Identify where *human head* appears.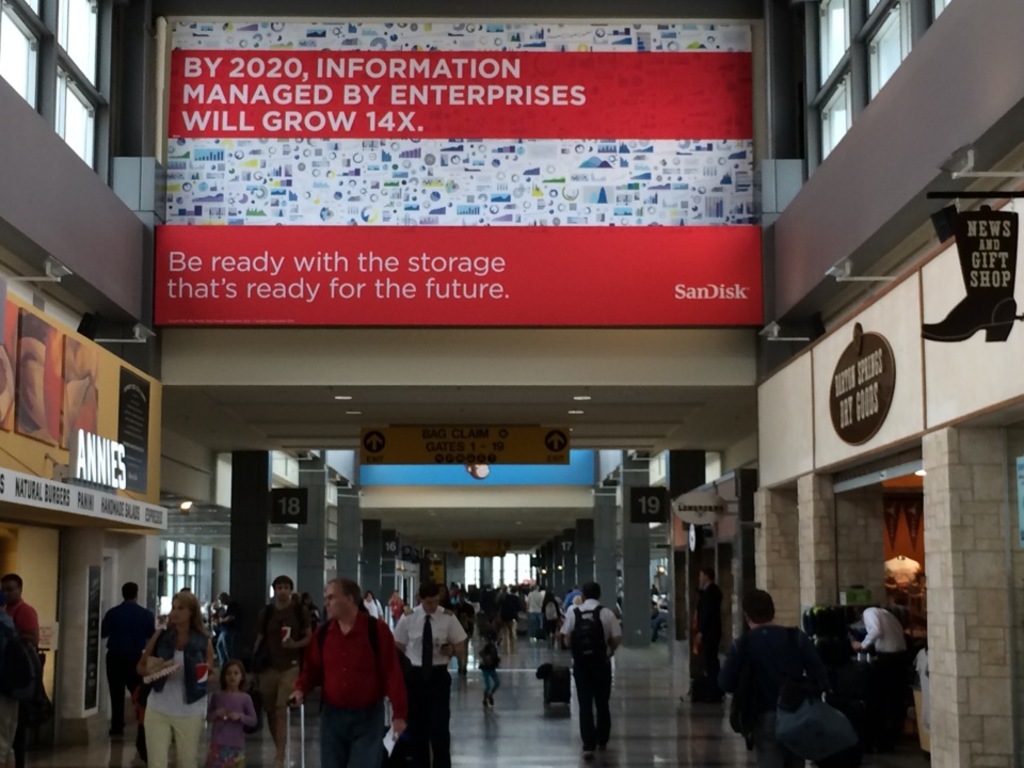
Appears at box(691, 570, 716, 597).
